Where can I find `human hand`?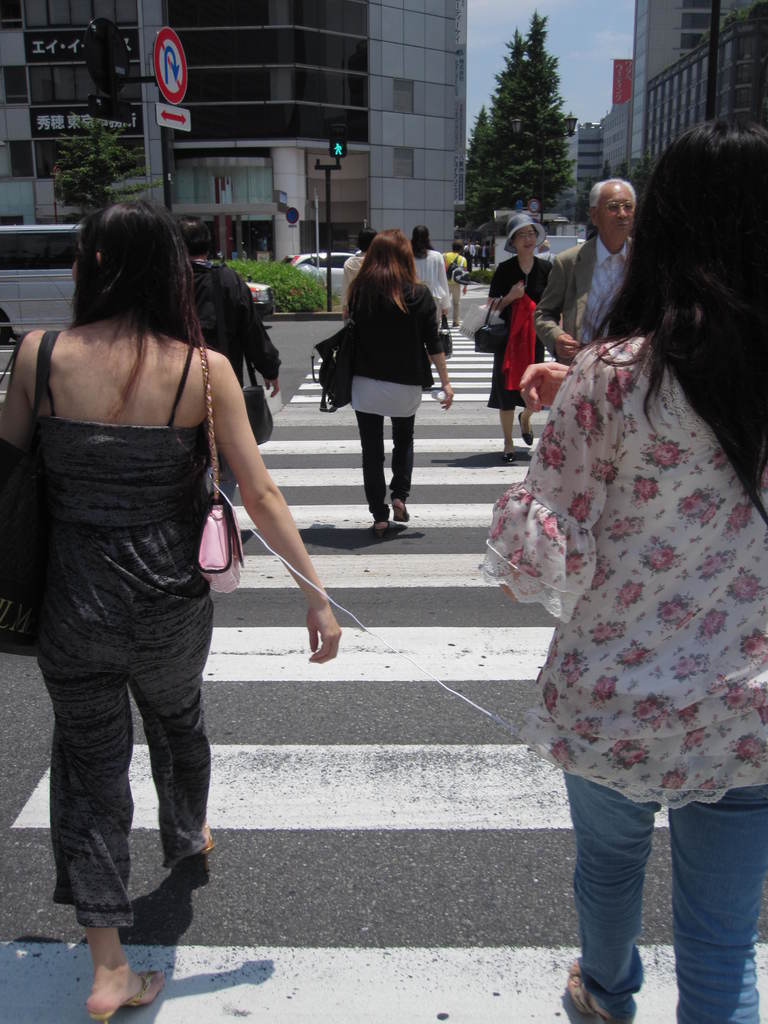
You can find it at BBox(553, 334, 581, 360).
